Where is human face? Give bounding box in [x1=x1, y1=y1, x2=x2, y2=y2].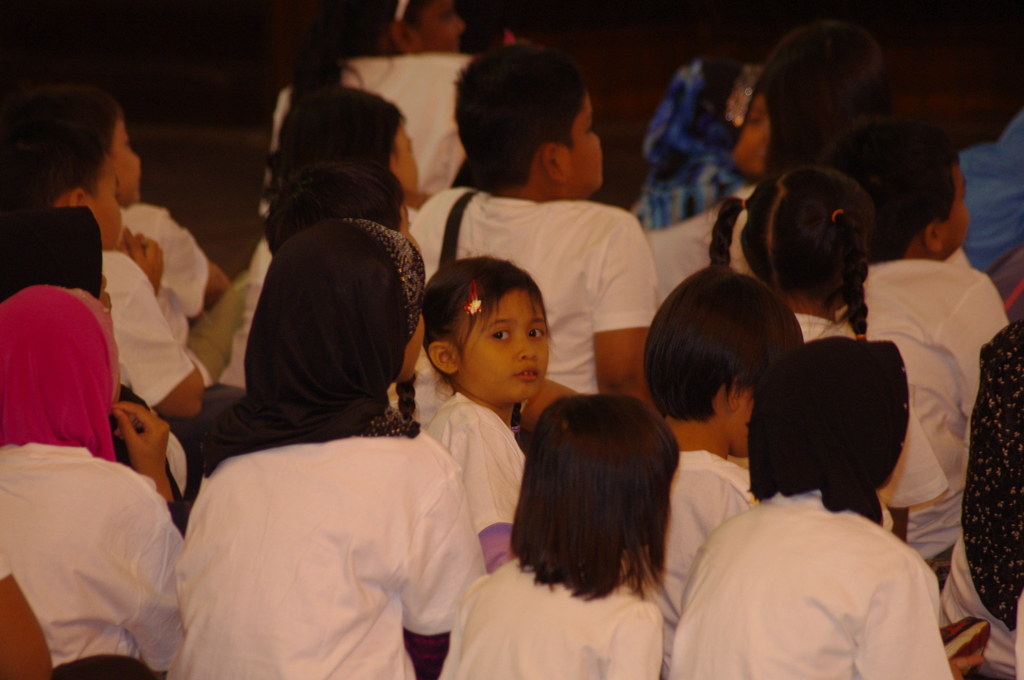
[x1=89, y1=161, x2=120, y2=250].
